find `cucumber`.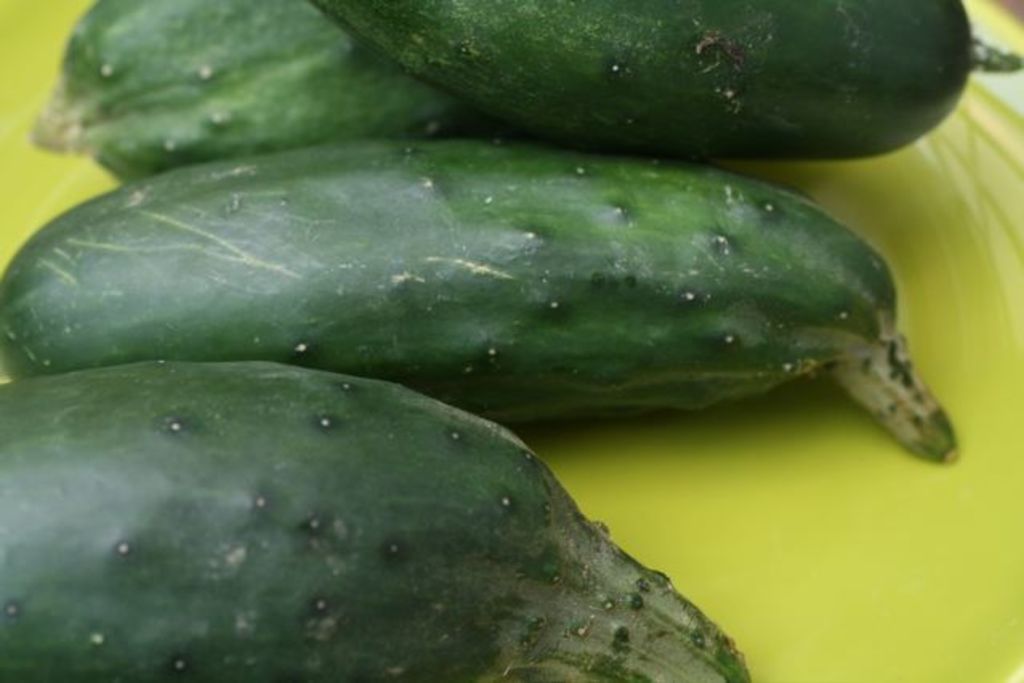
32 0 530 181.
